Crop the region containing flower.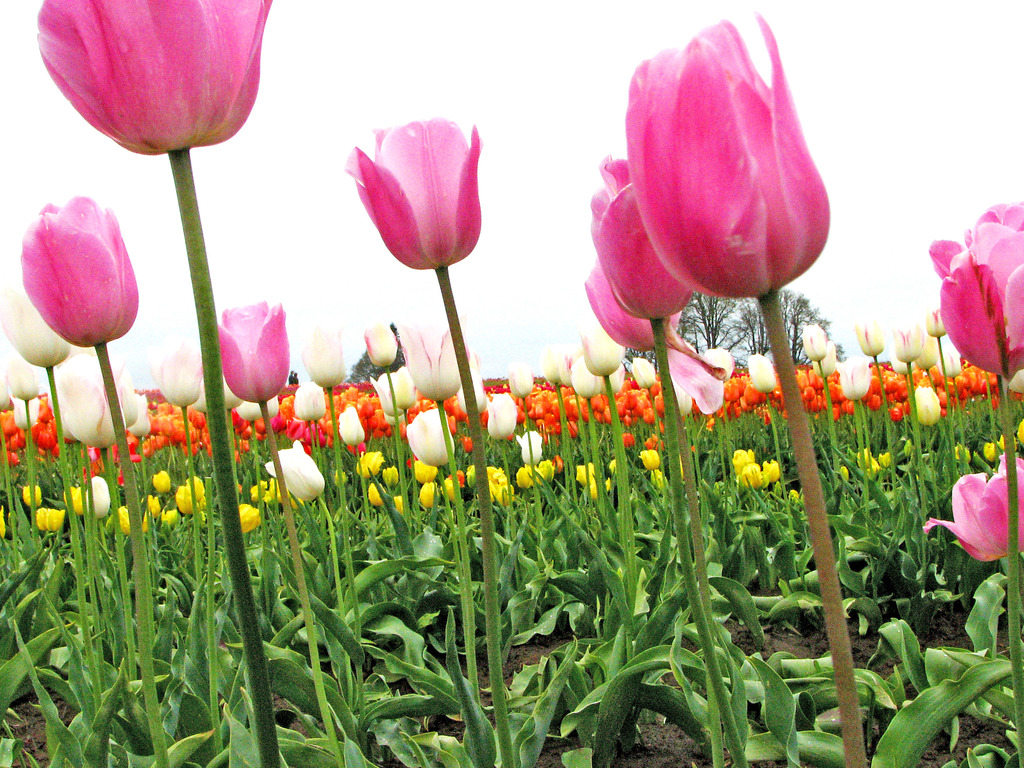
Crop region: (586, 260, 684, 355).
